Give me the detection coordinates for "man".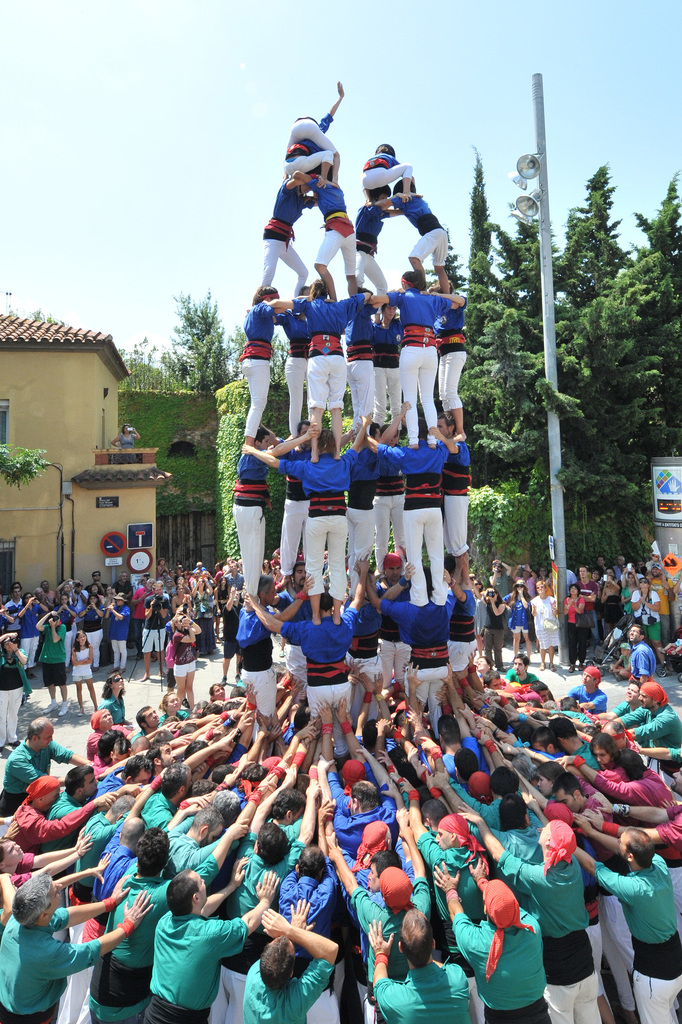
bbox=[274, 419, 319, 580].
